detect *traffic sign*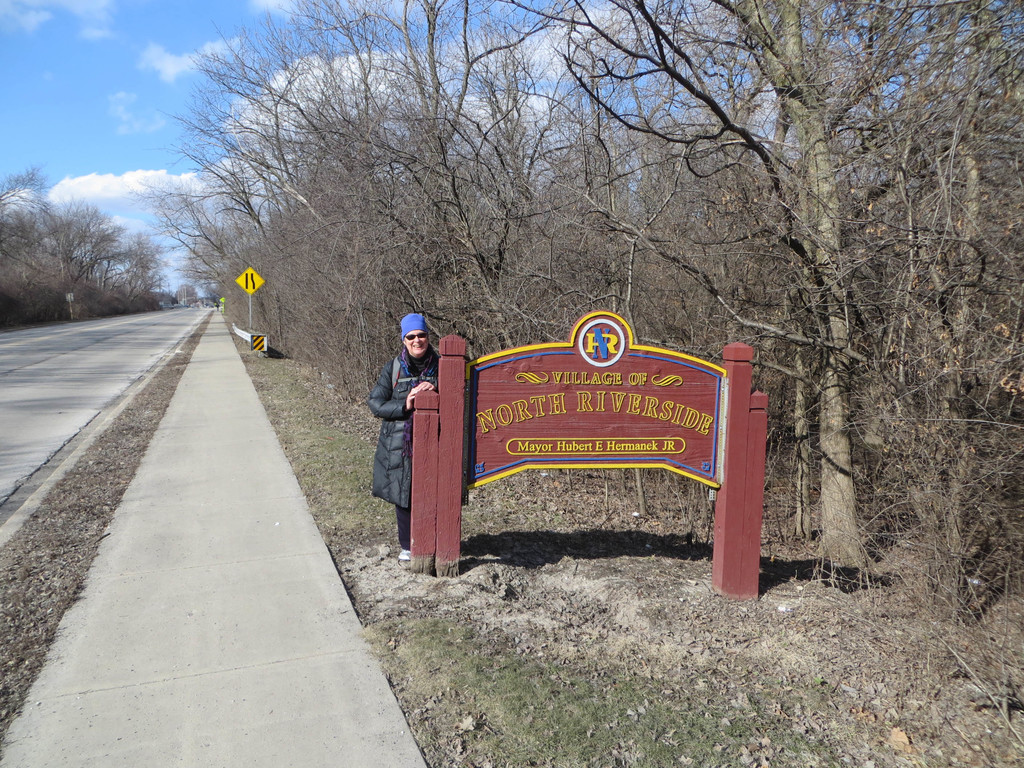
Rect(234, 266, 265, 295)
